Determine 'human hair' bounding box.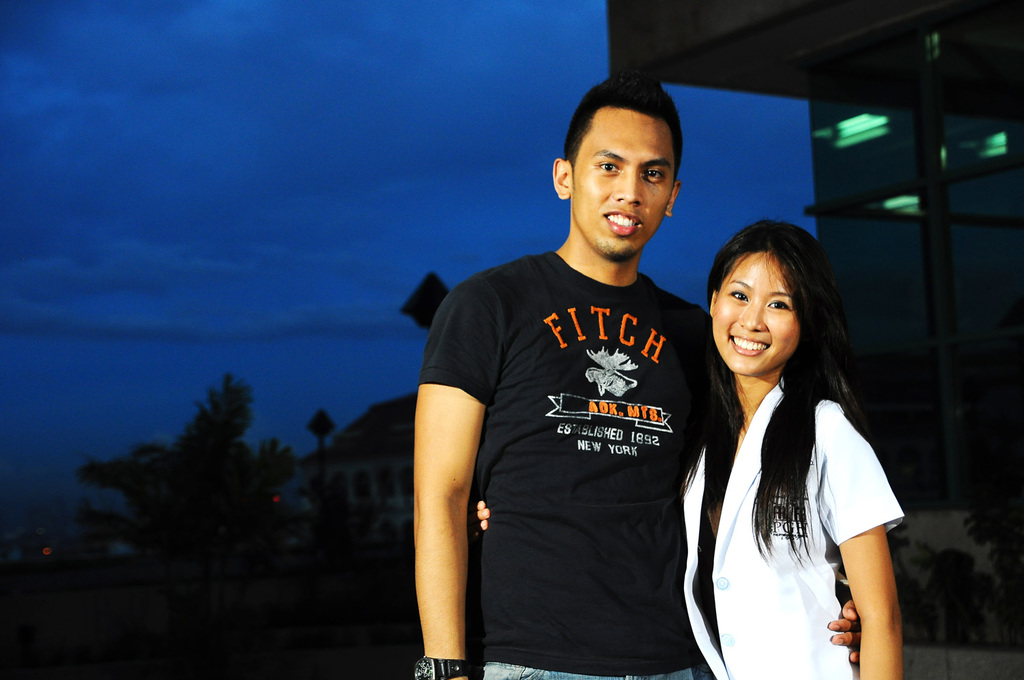
Determined: 563/72/681/171.
